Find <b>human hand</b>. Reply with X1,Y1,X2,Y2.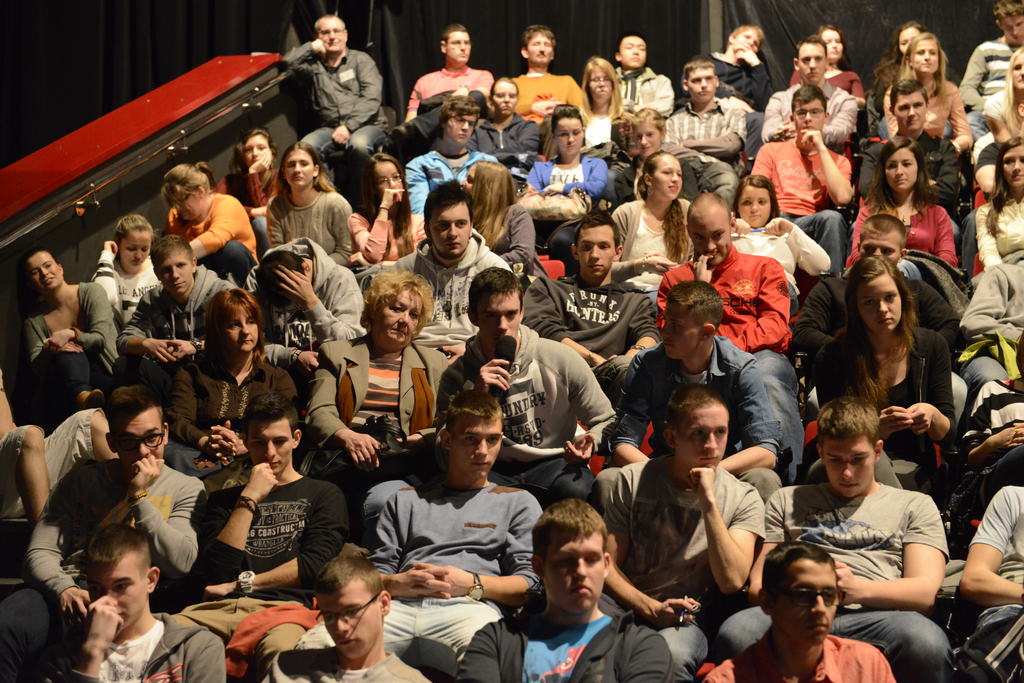
680,463,716,507.
